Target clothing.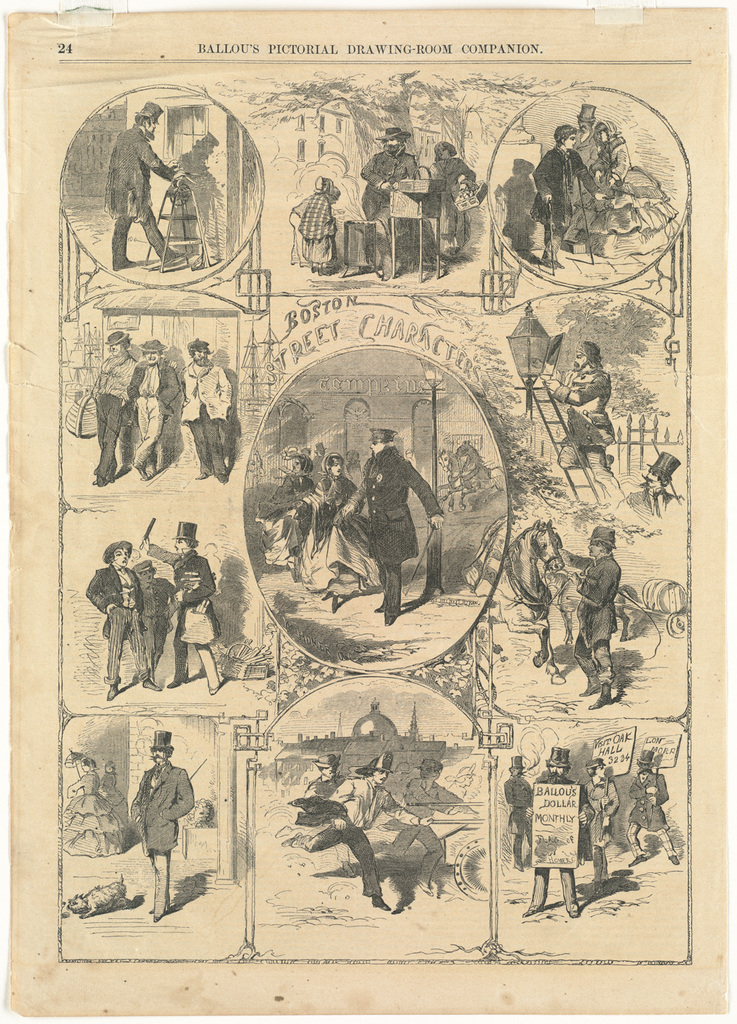
Target region: <region>626, 778, 677, 843</region>.
